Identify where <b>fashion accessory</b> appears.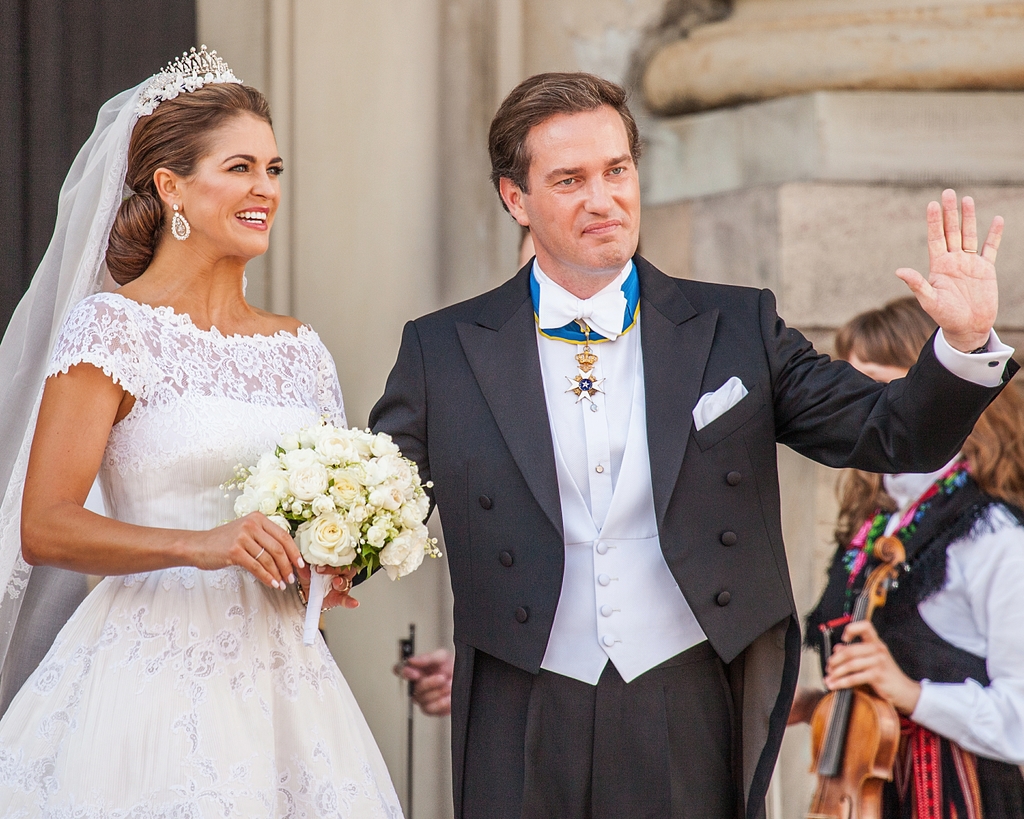
Appears at 297,576,355,616.
